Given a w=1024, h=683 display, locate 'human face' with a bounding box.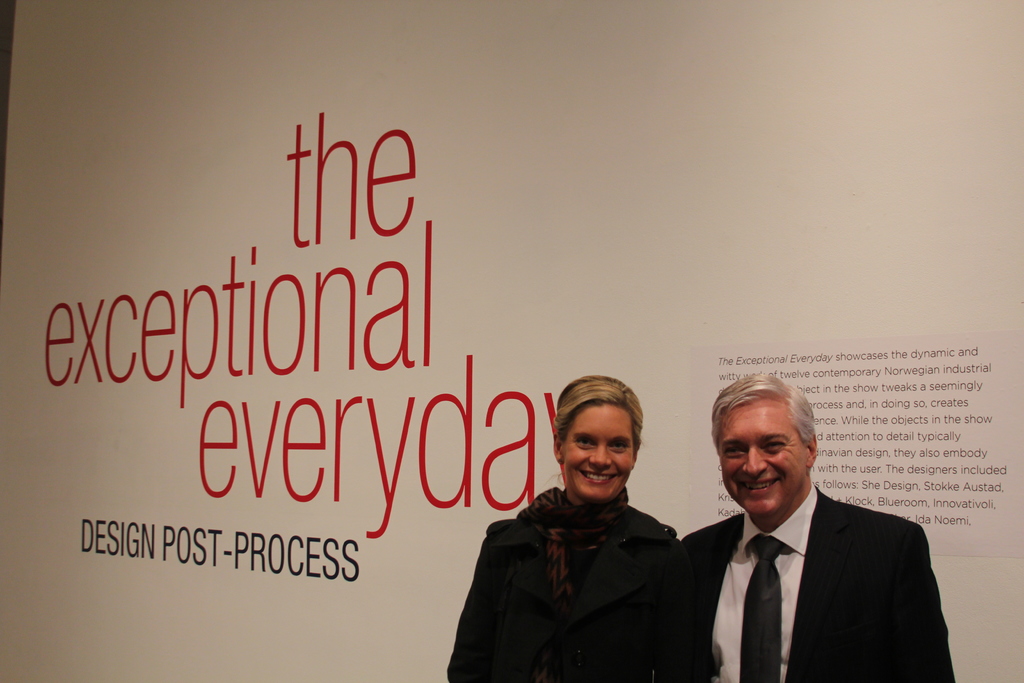
Located: select_region(557, 393, 645, 506).
